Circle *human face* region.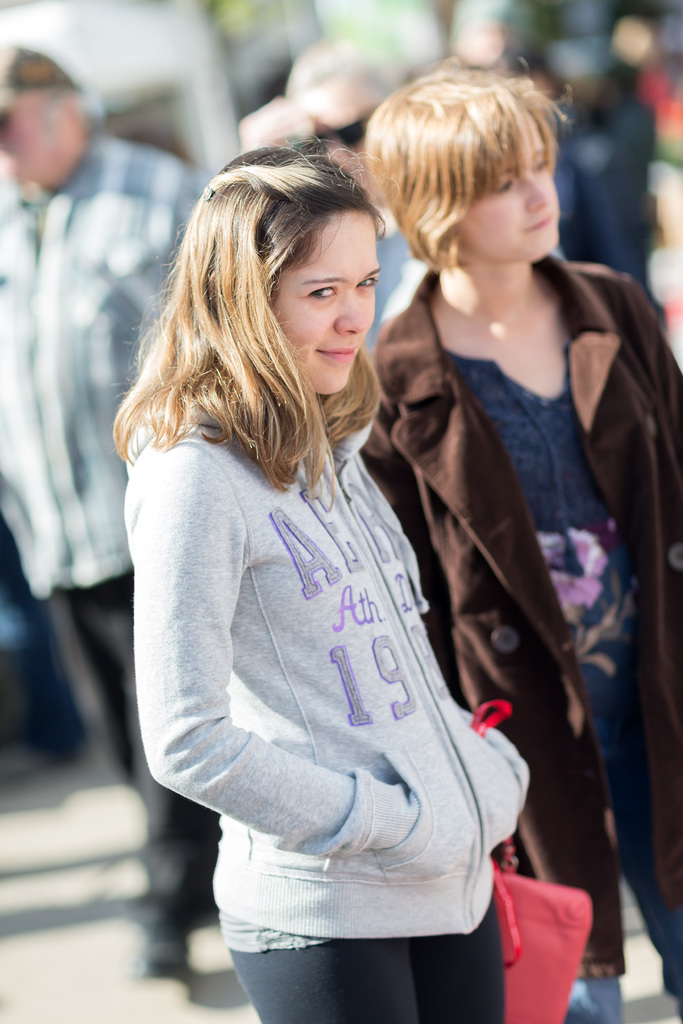
Region: select_region(465, 131, 559, 260).
